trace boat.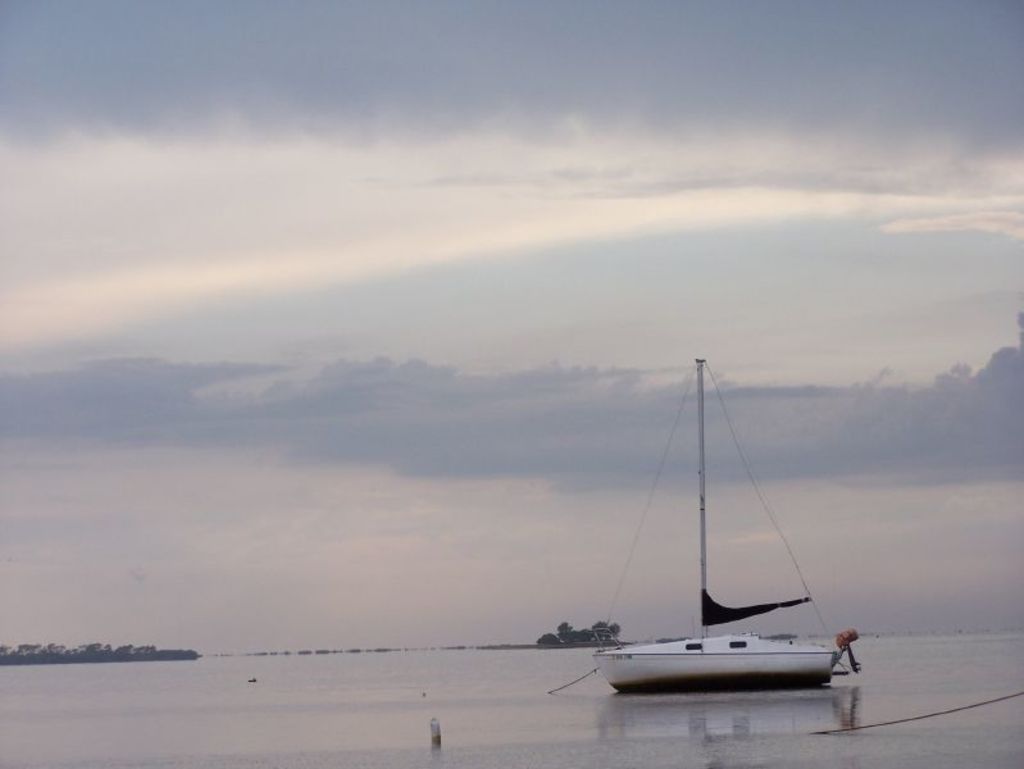
Traced to [left=557, top=356, right=878, bottom=701].
